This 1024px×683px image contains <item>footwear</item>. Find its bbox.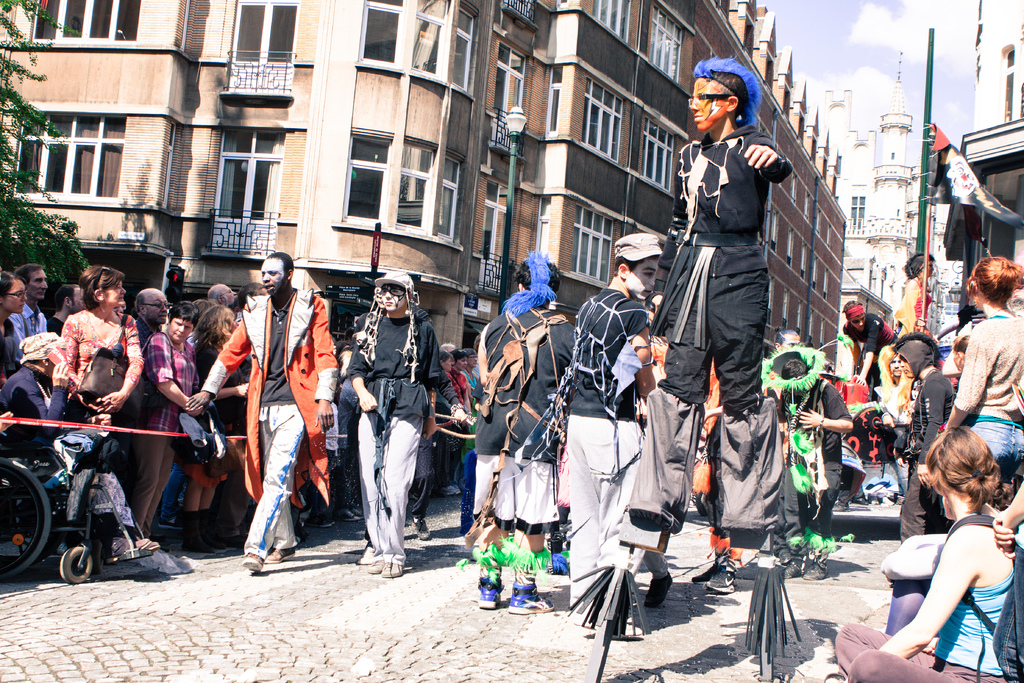
bbox(477, 575, 499, 607).
